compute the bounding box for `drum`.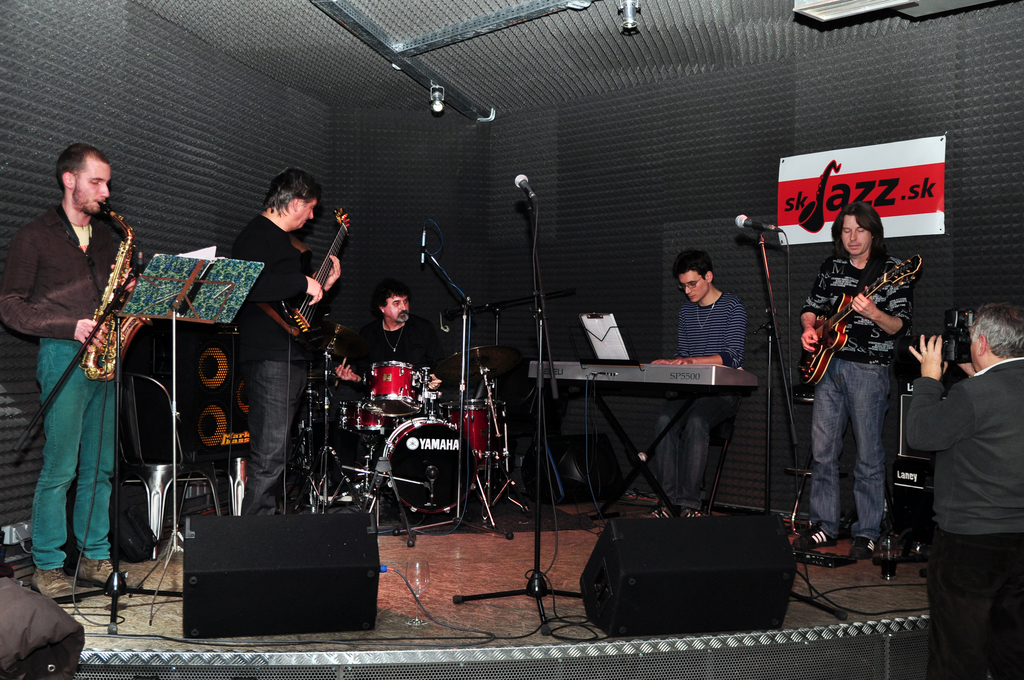
<region>343, 403, 394, 436</region>.
